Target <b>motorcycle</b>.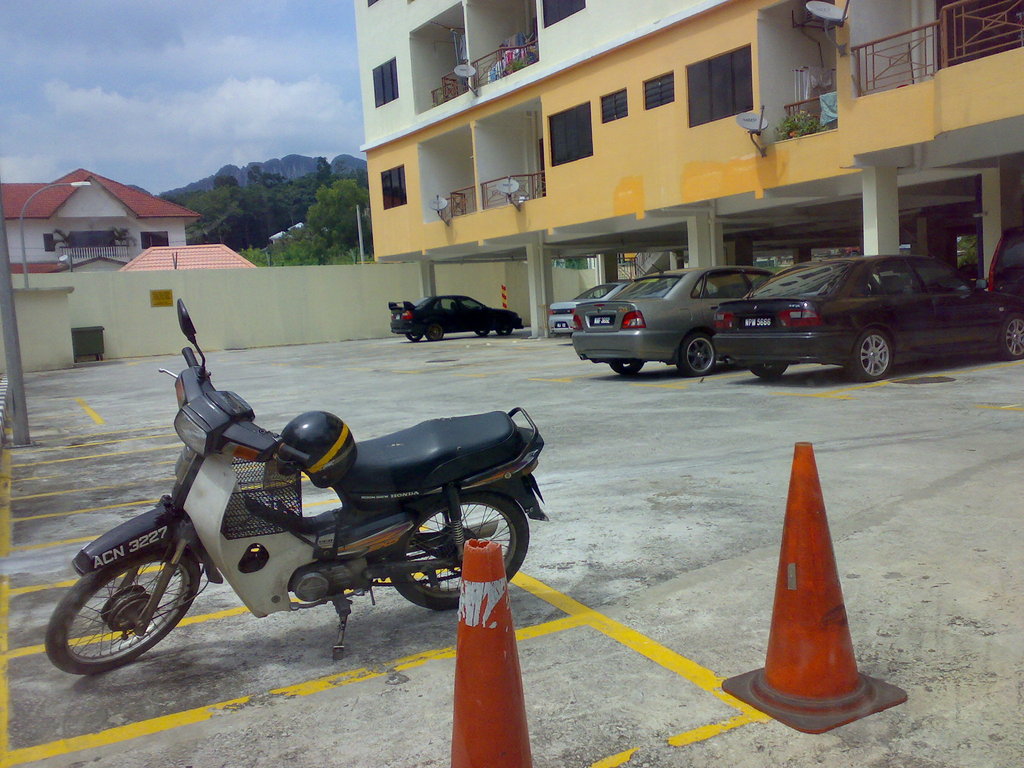
Target region: left=41, top=297, right=544, bottom=663.
